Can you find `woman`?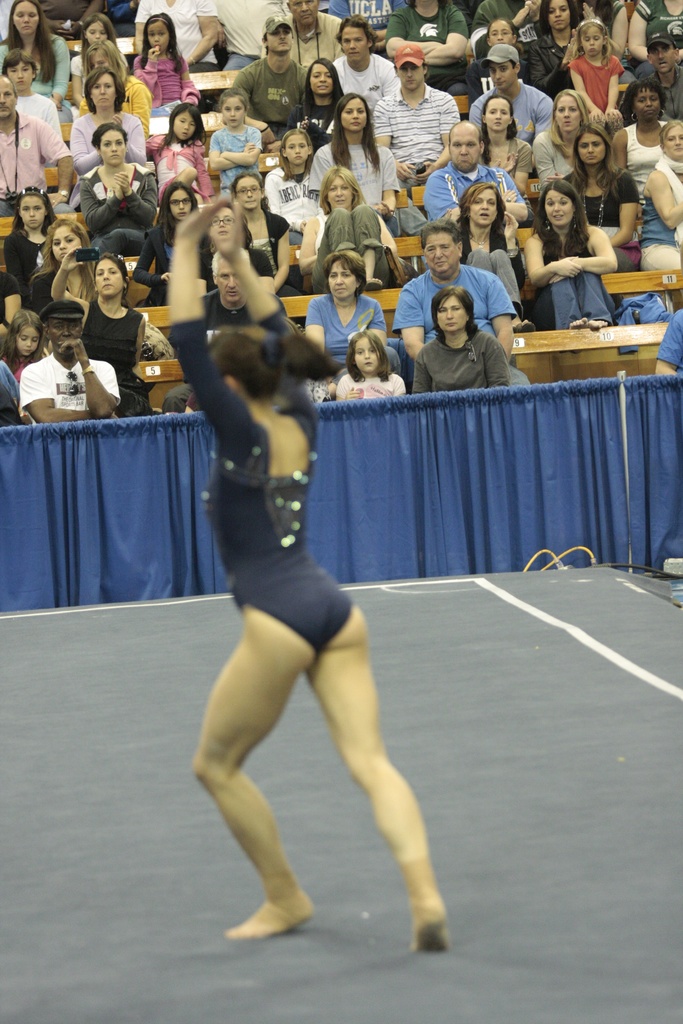
Yes, bounding box: [527,0,588,93].
